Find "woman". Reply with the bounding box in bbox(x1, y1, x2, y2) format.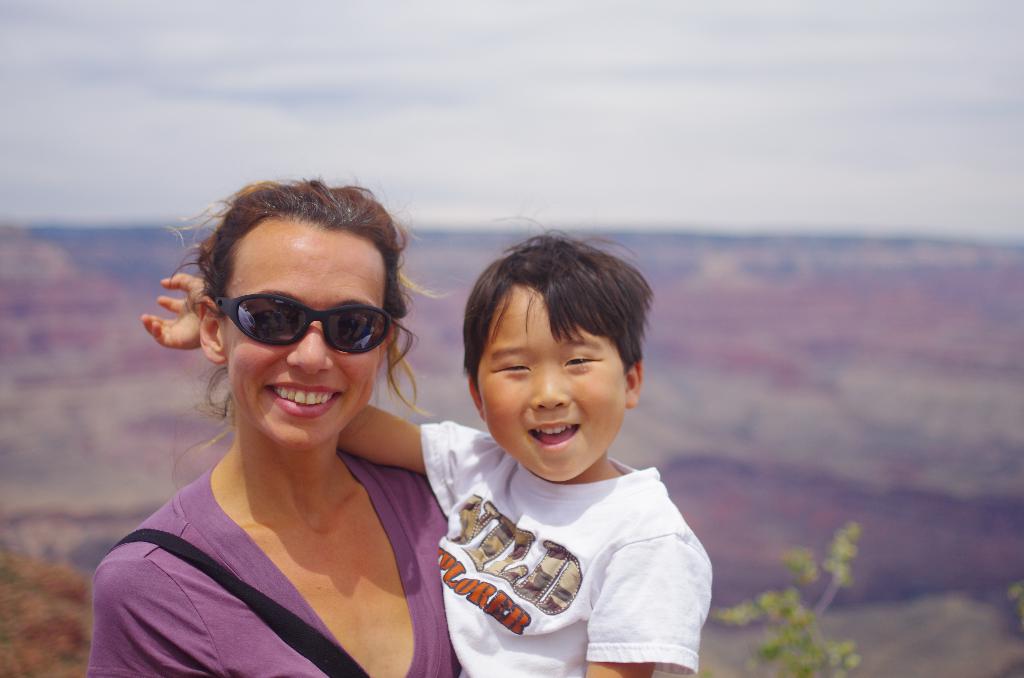
bbox(83, 157, 498, 675).
